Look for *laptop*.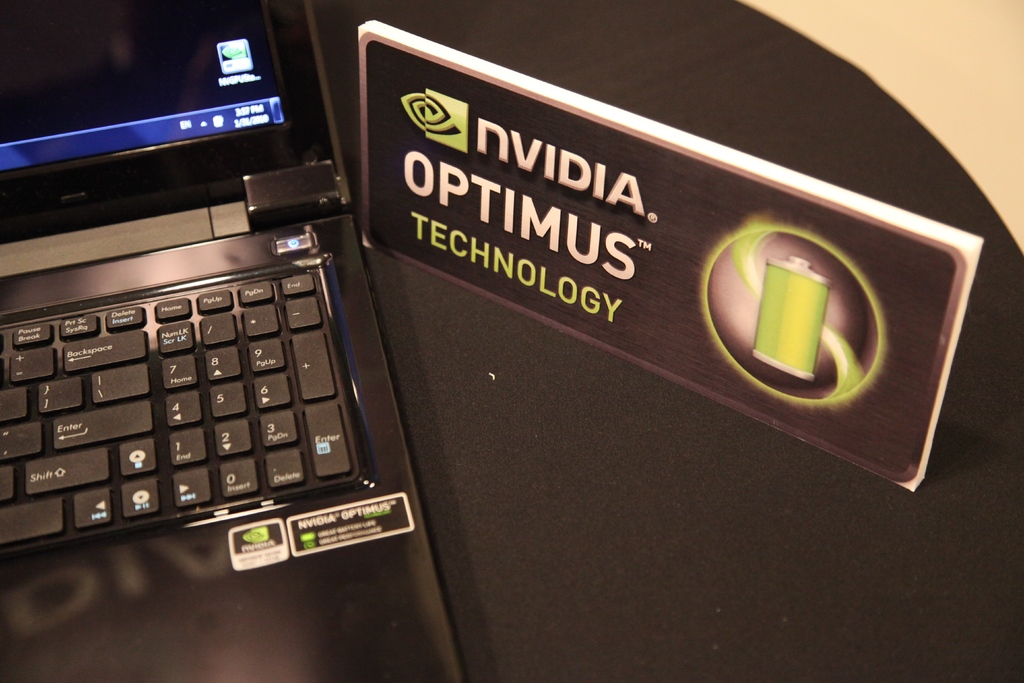
Found: 4, 12, 453, 650.
